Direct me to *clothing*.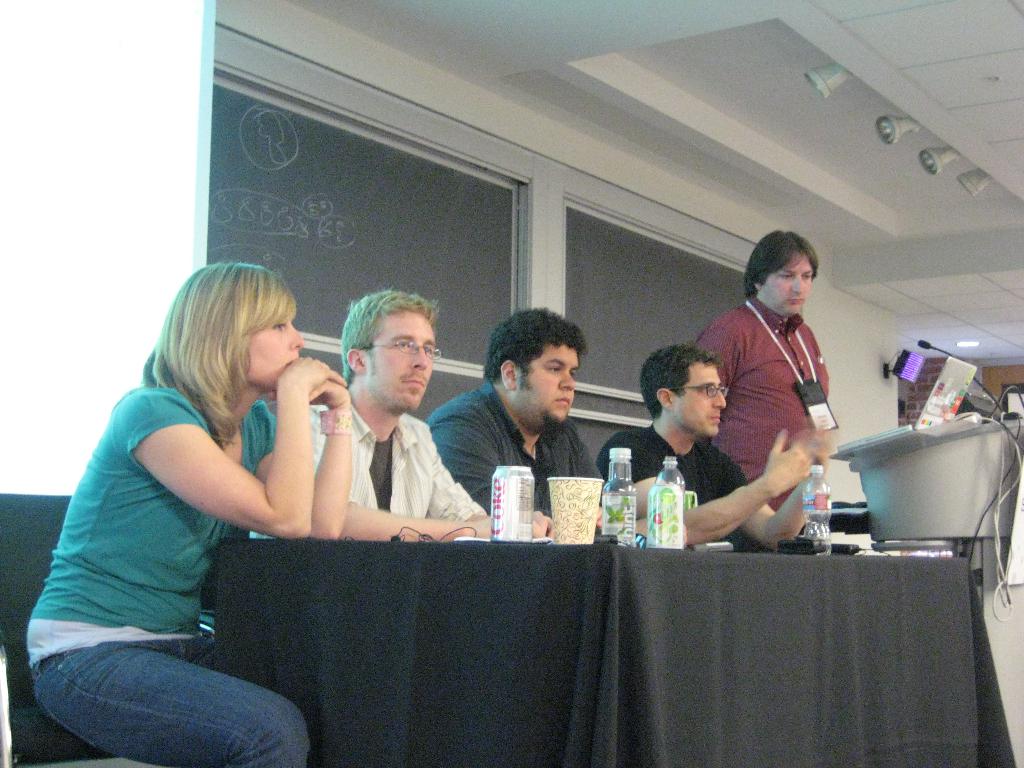
Direction: [317,356,467,553].
